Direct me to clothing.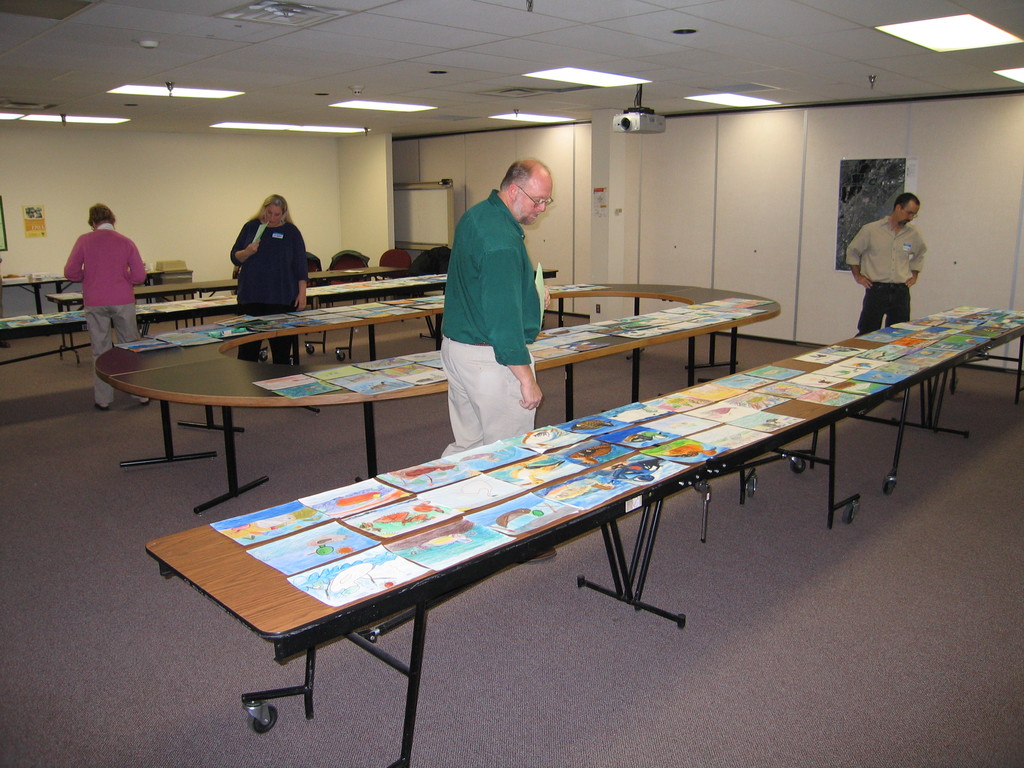
Direction: {"x1": 223, "y1": 212, "x2": 310, "y2": 368}.
